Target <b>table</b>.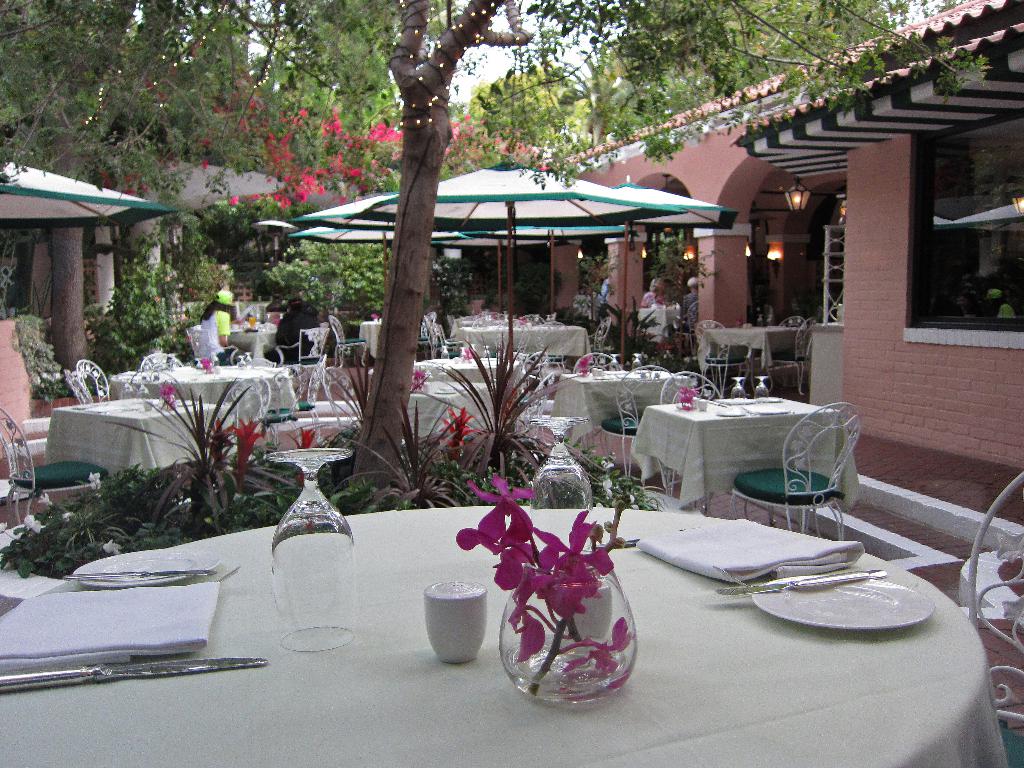
Target region: pyautogui.locateOnScreen(115, 367, 298, 446).
